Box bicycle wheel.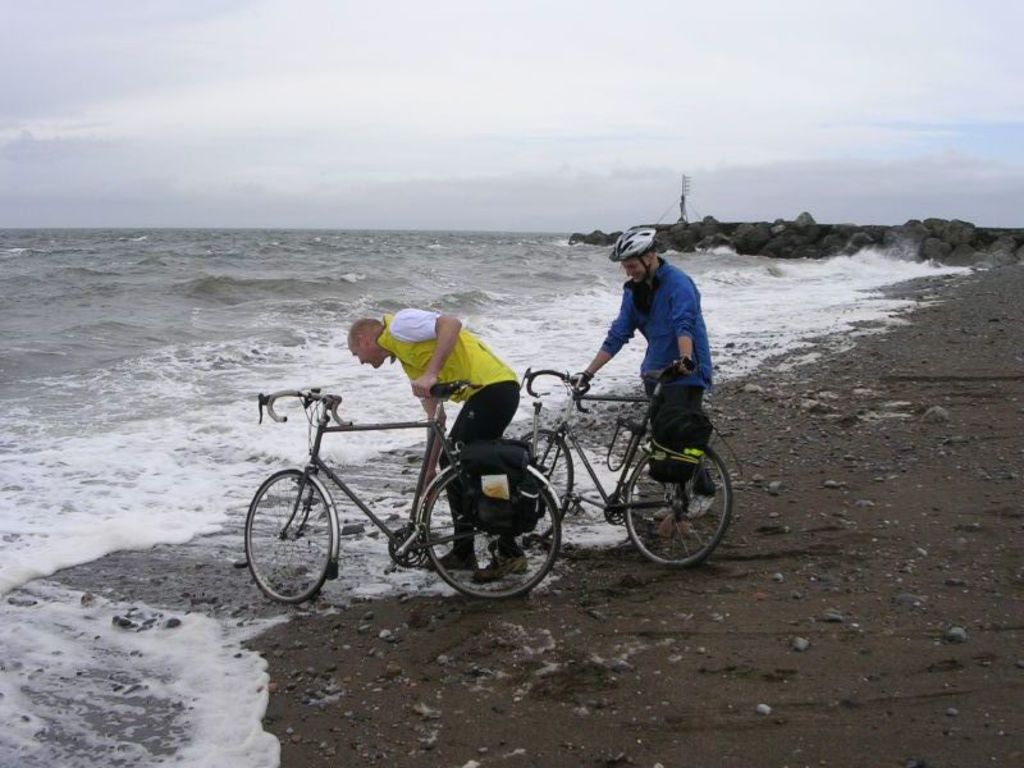
left=520, top=428, right=576, bottom=547.
